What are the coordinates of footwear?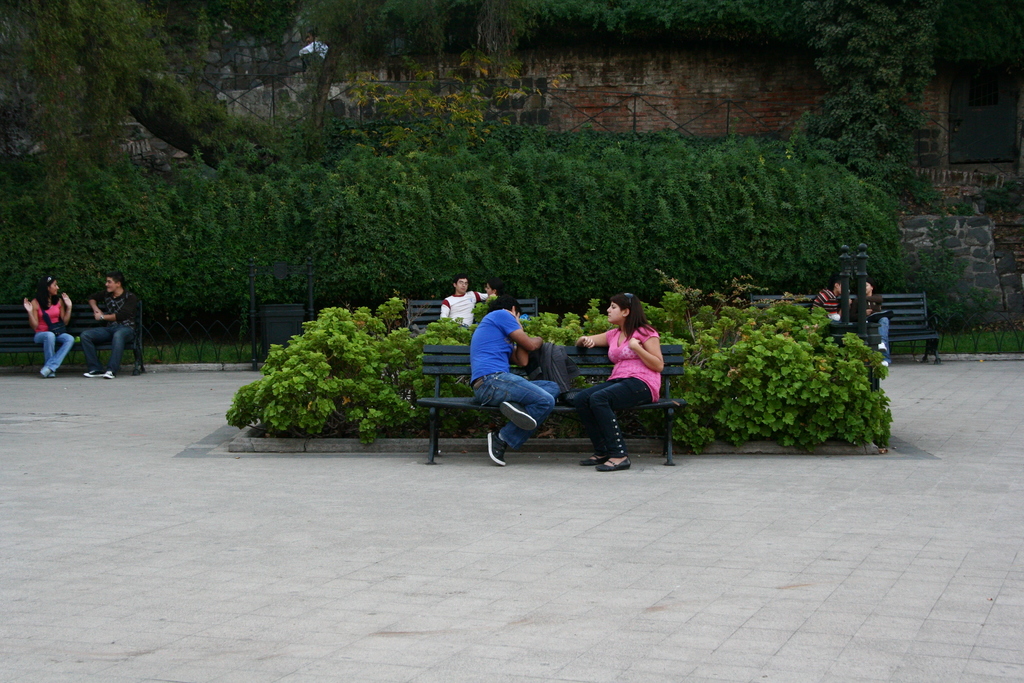
crop(42, 368, 47, 375).
